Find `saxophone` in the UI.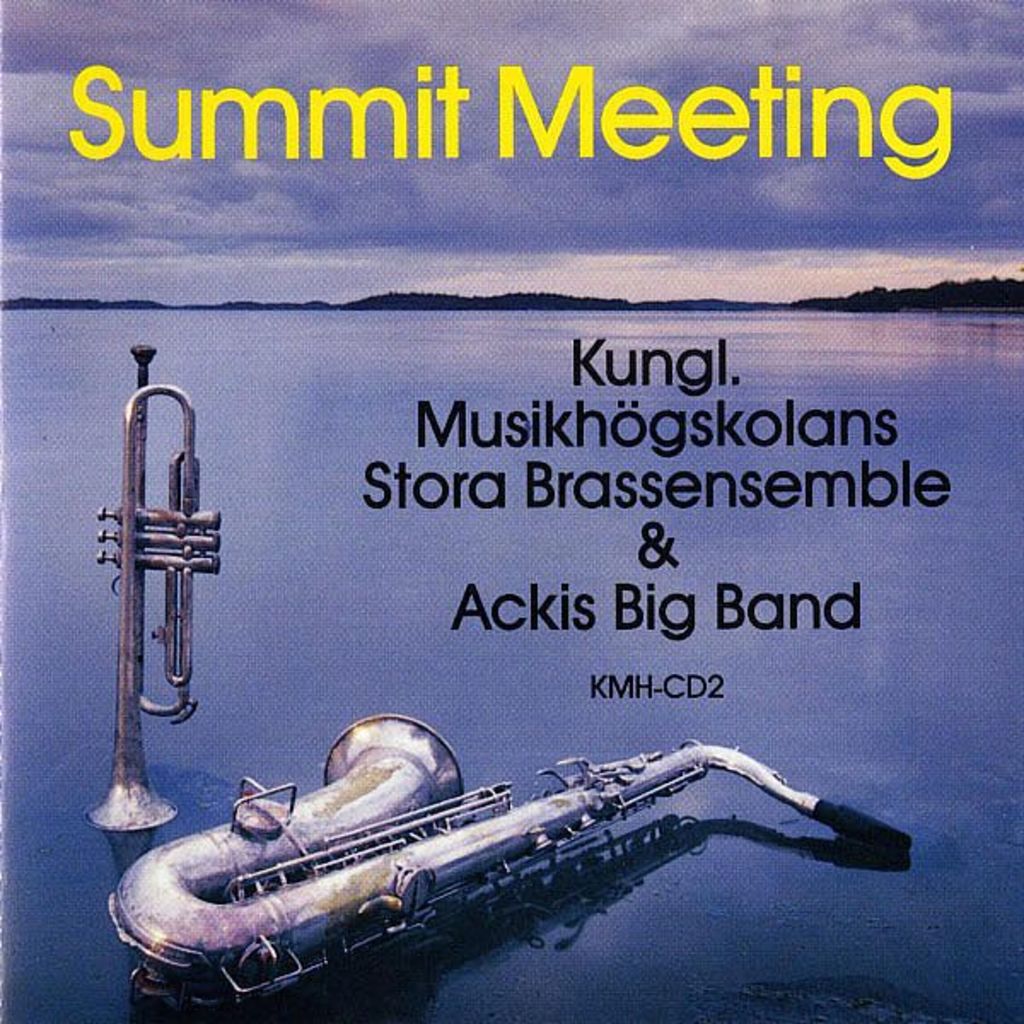
UI element at {"x1": 101, "y1": 707, "x2": 913, "y2": 1014}.
